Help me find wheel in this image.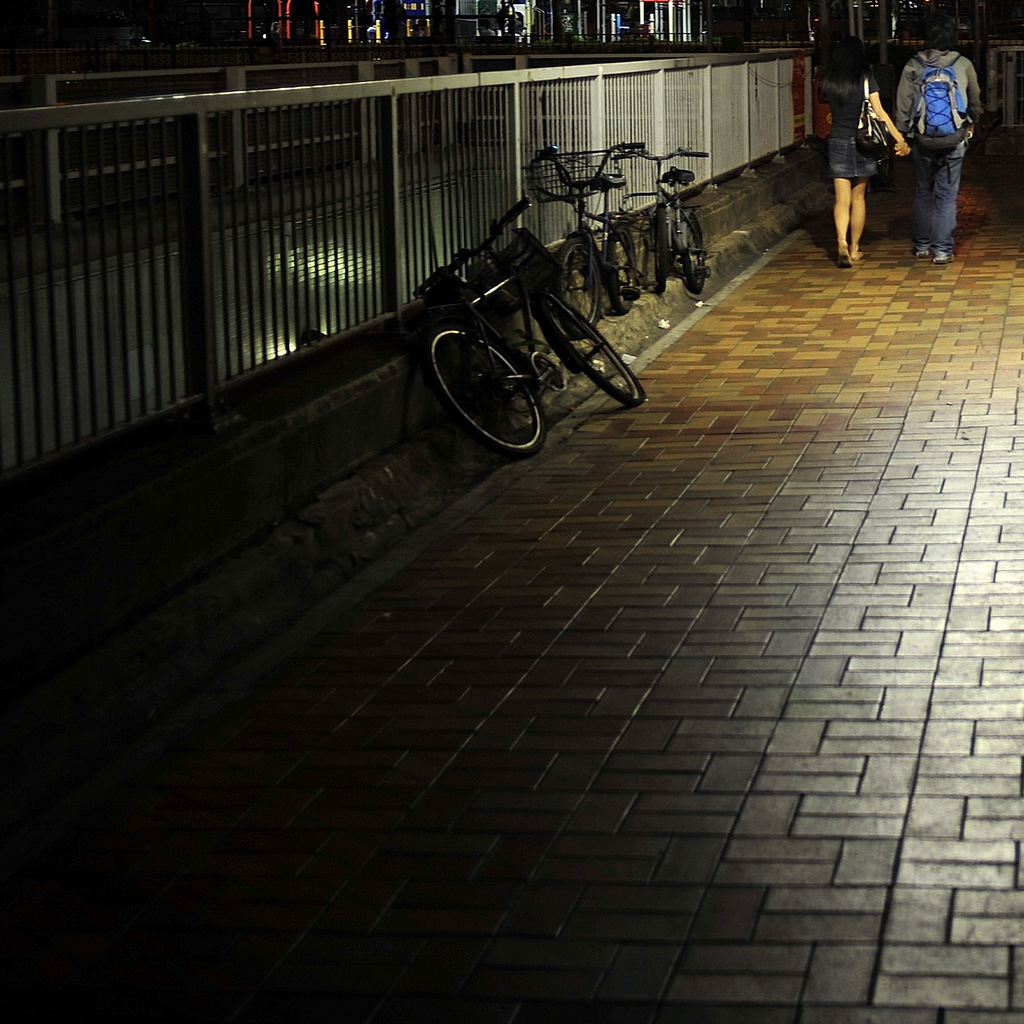
Found it: 541, 292, 653, 413.
